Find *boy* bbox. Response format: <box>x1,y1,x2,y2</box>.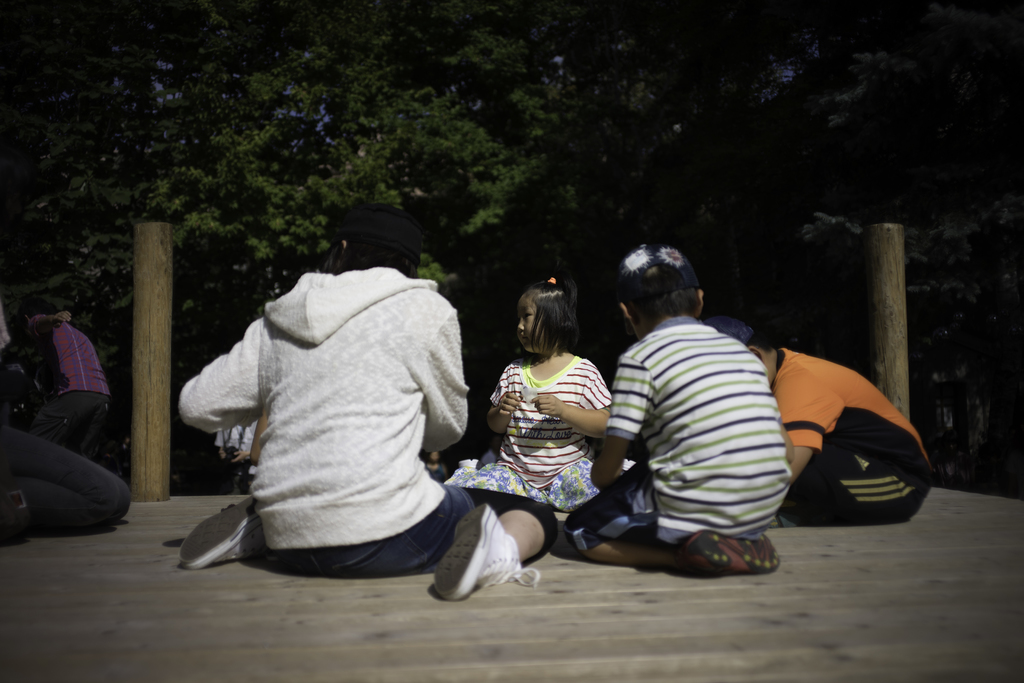
<box>177,202,556,597</box>.
